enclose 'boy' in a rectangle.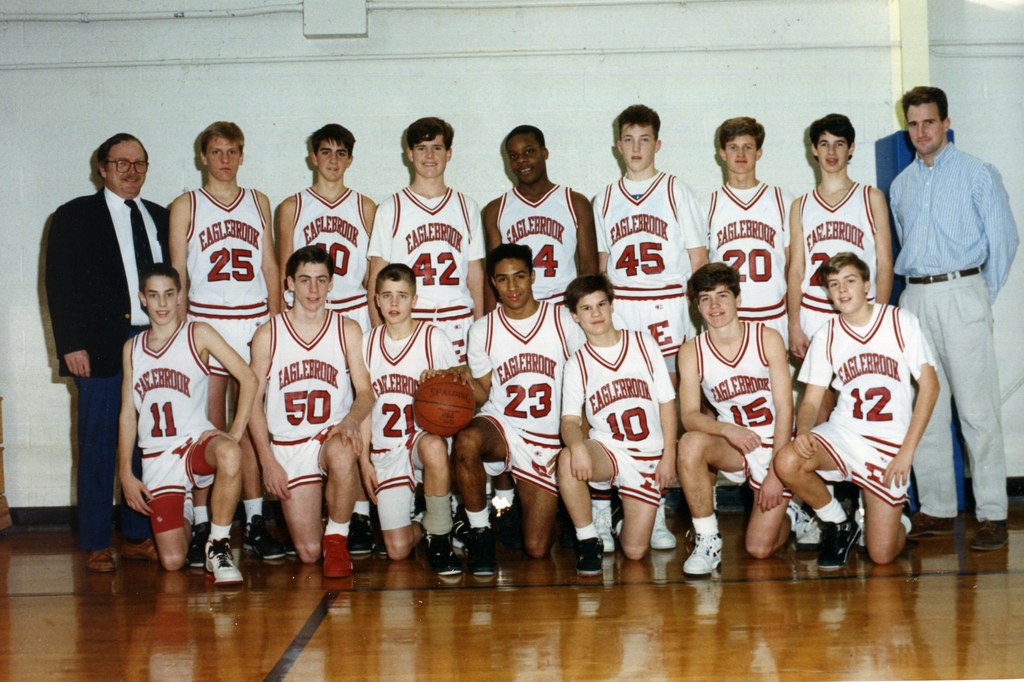
bbox(779, 245, 943, 565).
